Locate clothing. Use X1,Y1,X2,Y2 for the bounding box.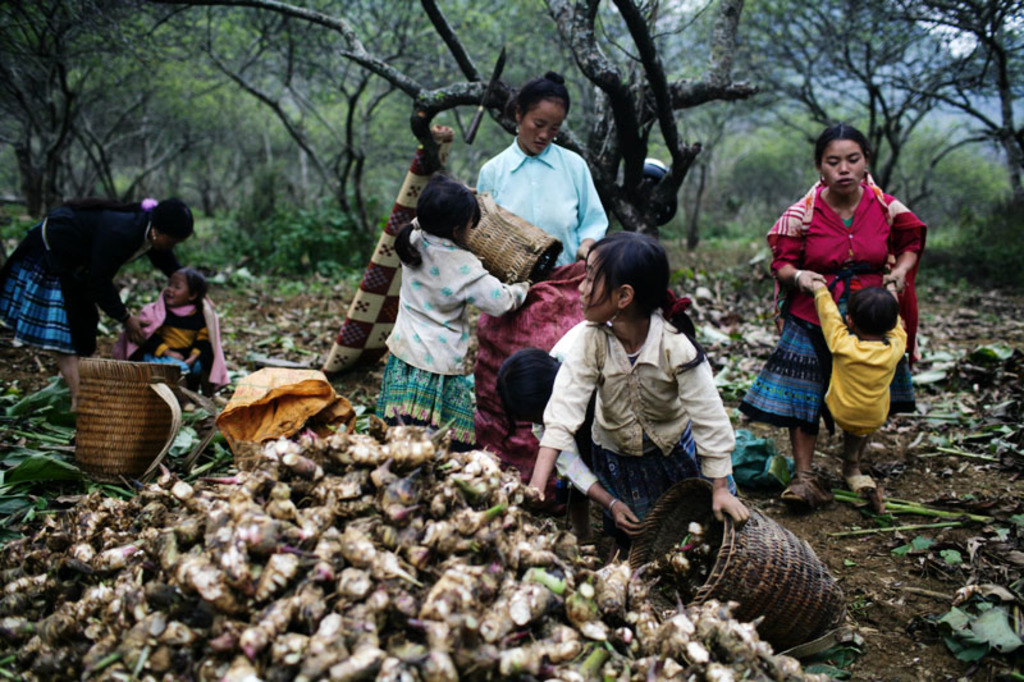
737,165,927,434.
